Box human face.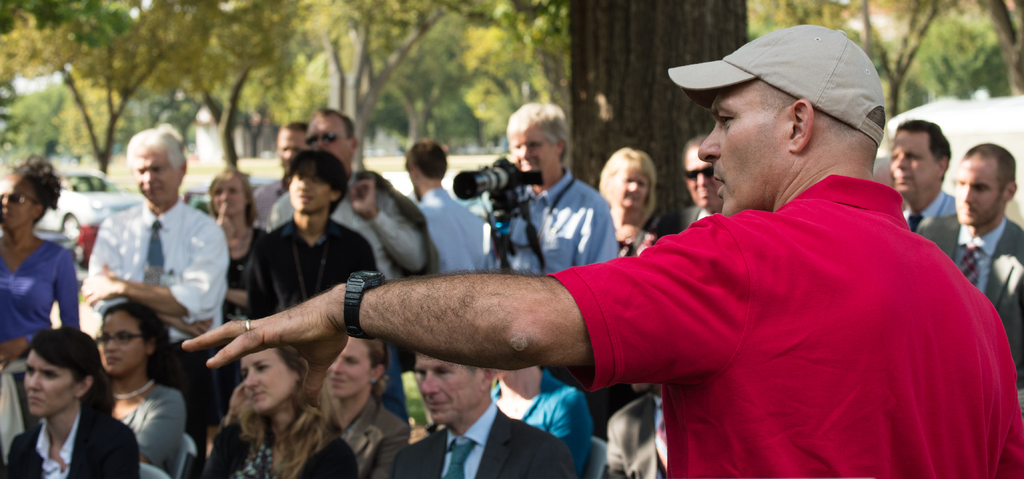
{"left": 99, "top": 313, "right": 147, "bottom": 375}.
